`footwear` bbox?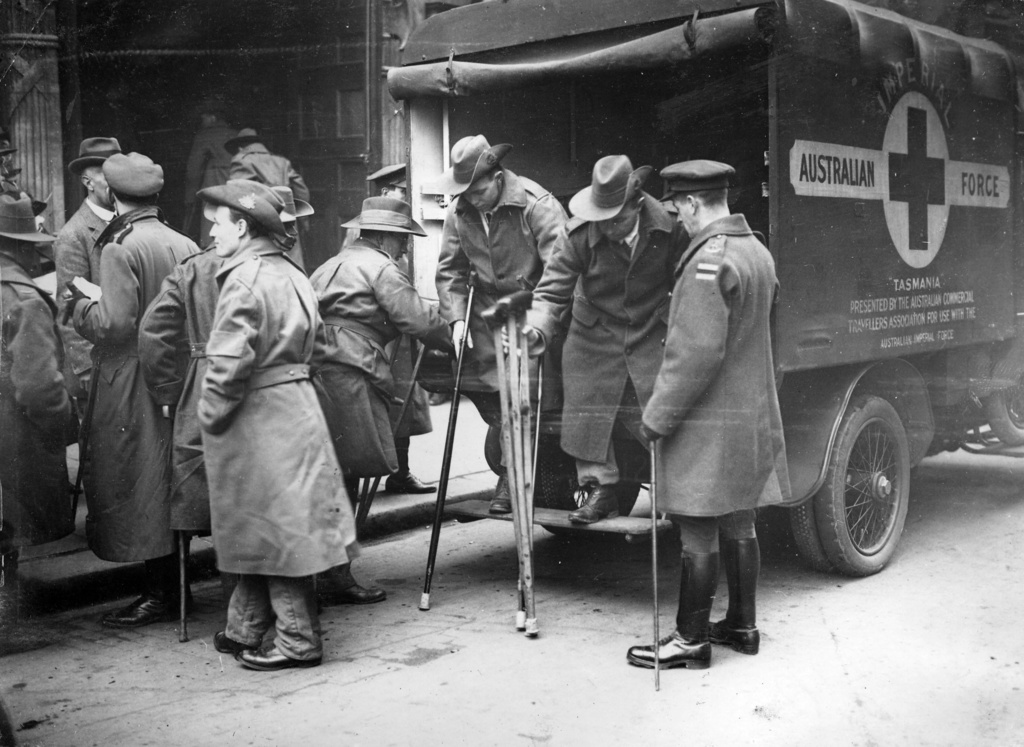
l=567, t=483, r=624, b=531
